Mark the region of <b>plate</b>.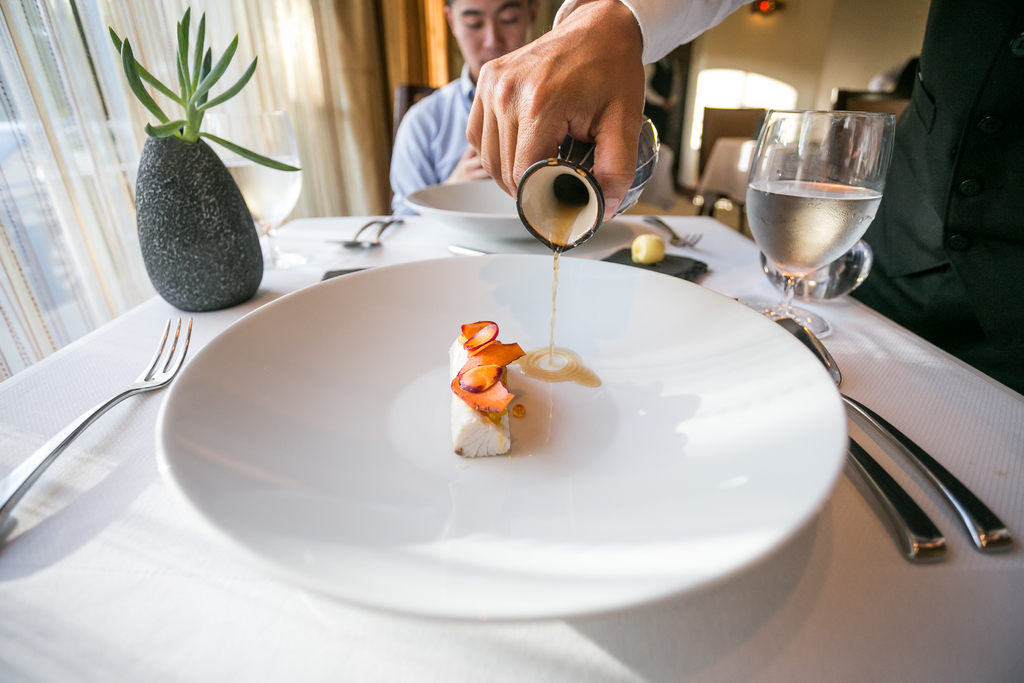
Region: (x1=403, y1=177, x2=545, y2=240).
